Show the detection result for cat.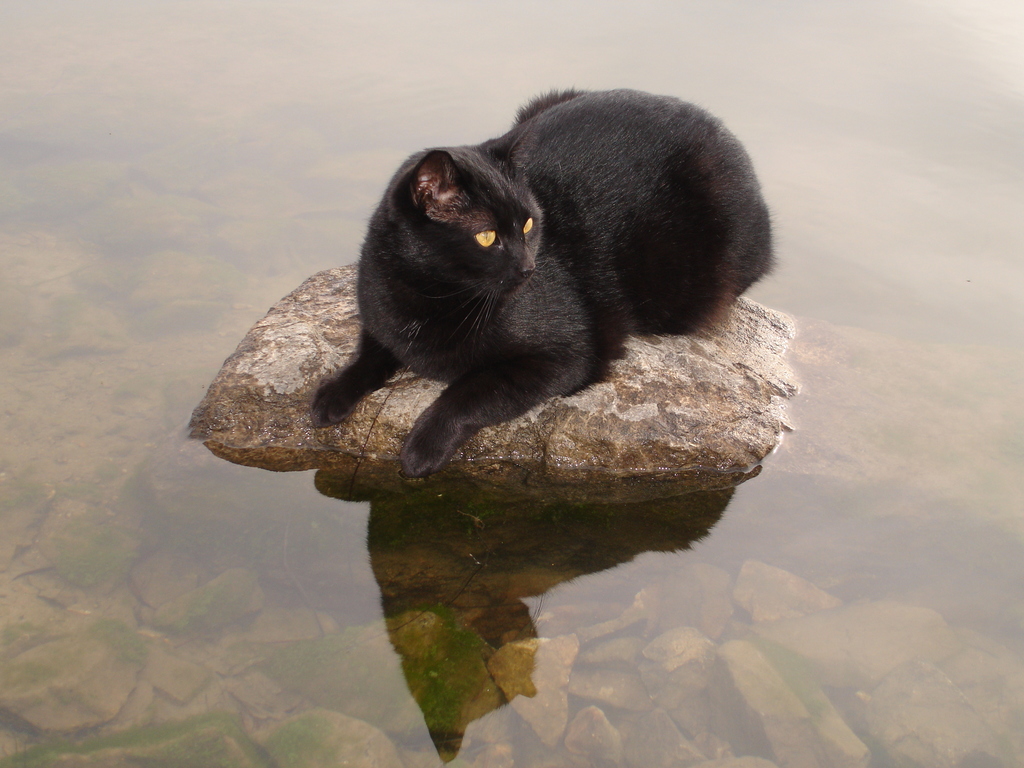
pyautogui.locateOnScreen(304, 82, 776, 483).
